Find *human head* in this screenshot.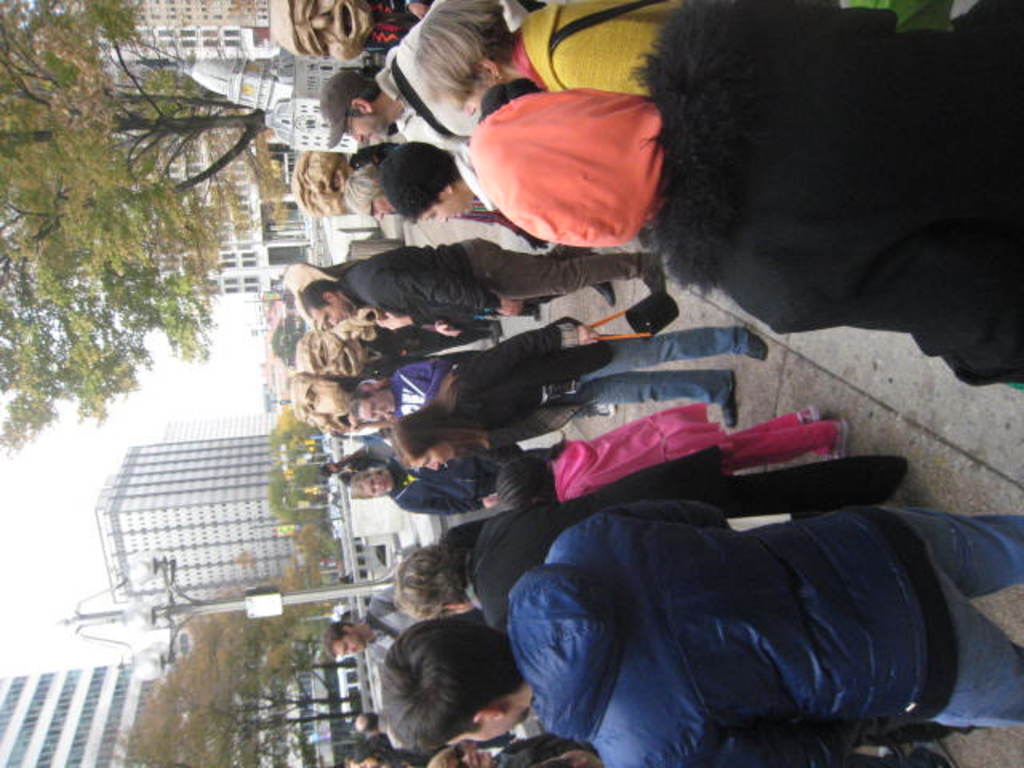
The bounding box for *human head* is [x1=394, y1=546, x2=472, y2=619].
